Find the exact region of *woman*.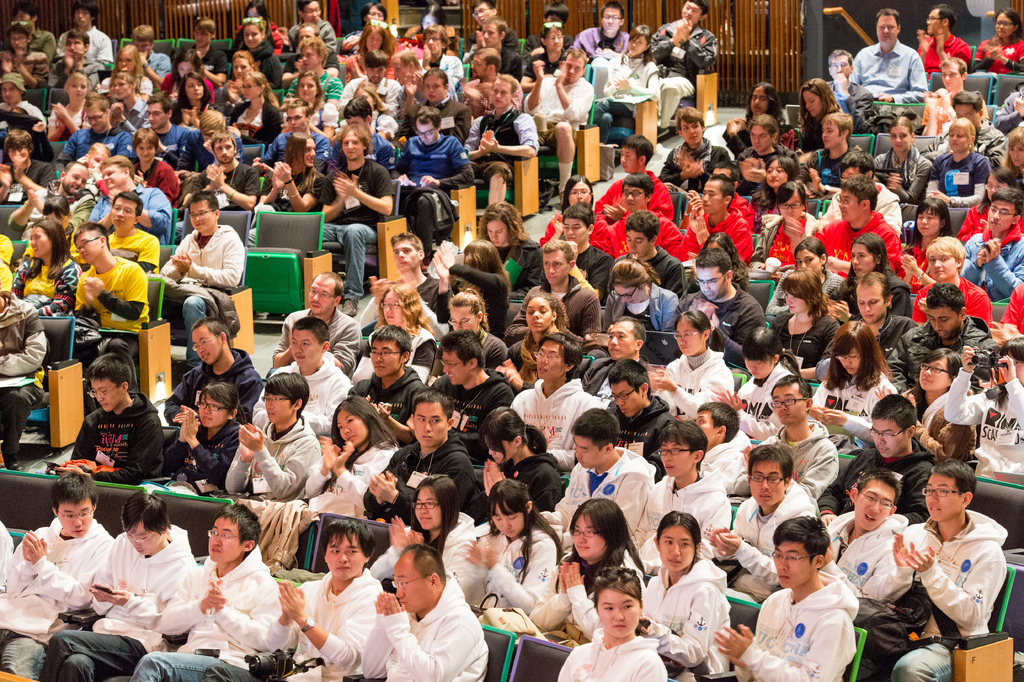
Exact region: {"x1": 132, "y1": 125, "x2": 182, "y2": 208}.
